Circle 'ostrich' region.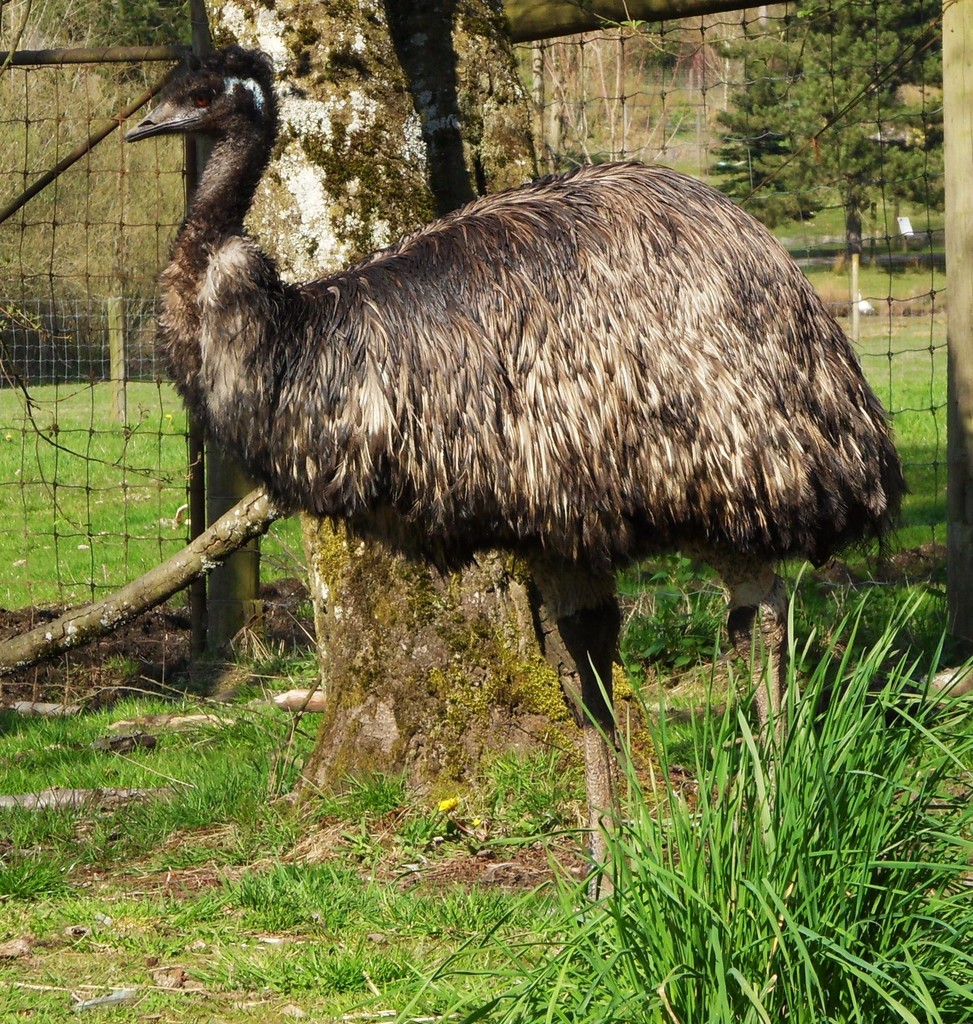
Region: [left=61, top=16, right=892, bottom=872].
